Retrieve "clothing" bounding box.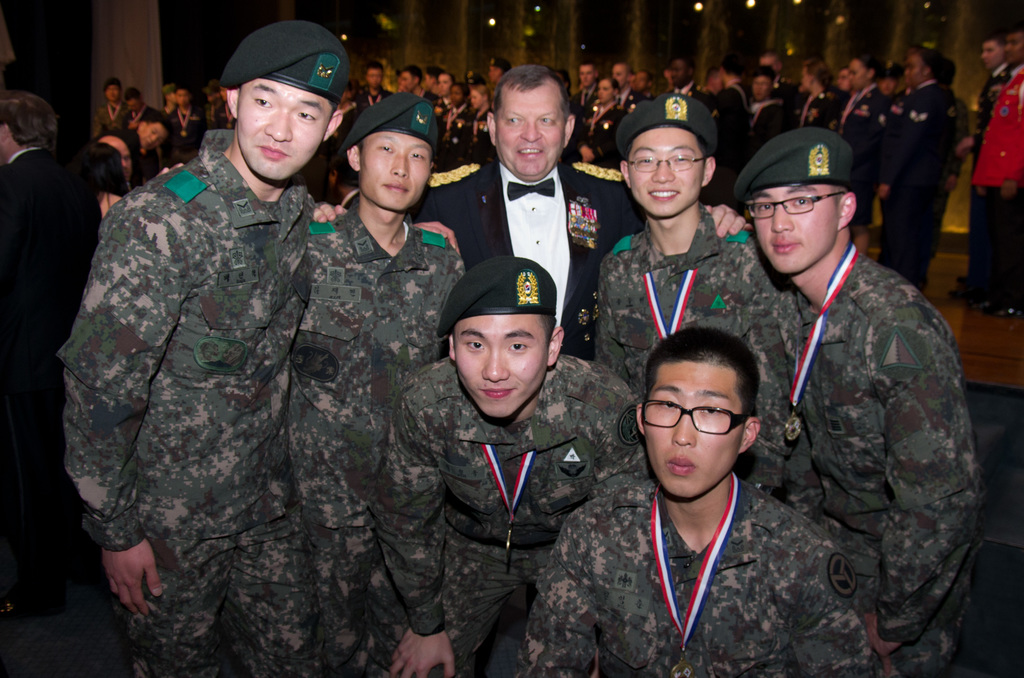
Bounding box: [289, 202, 477, 677].
